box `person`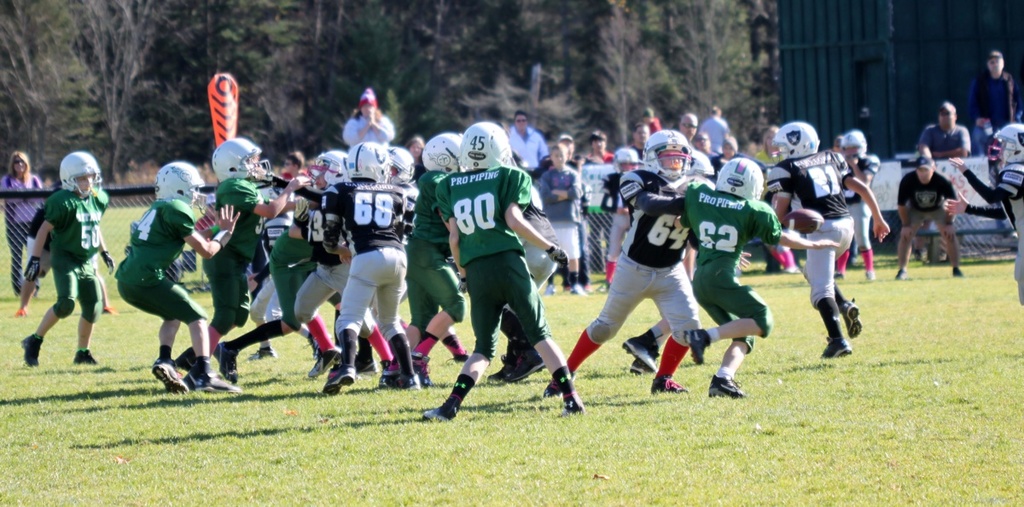
bbox=(917, 98, 971, 160)
